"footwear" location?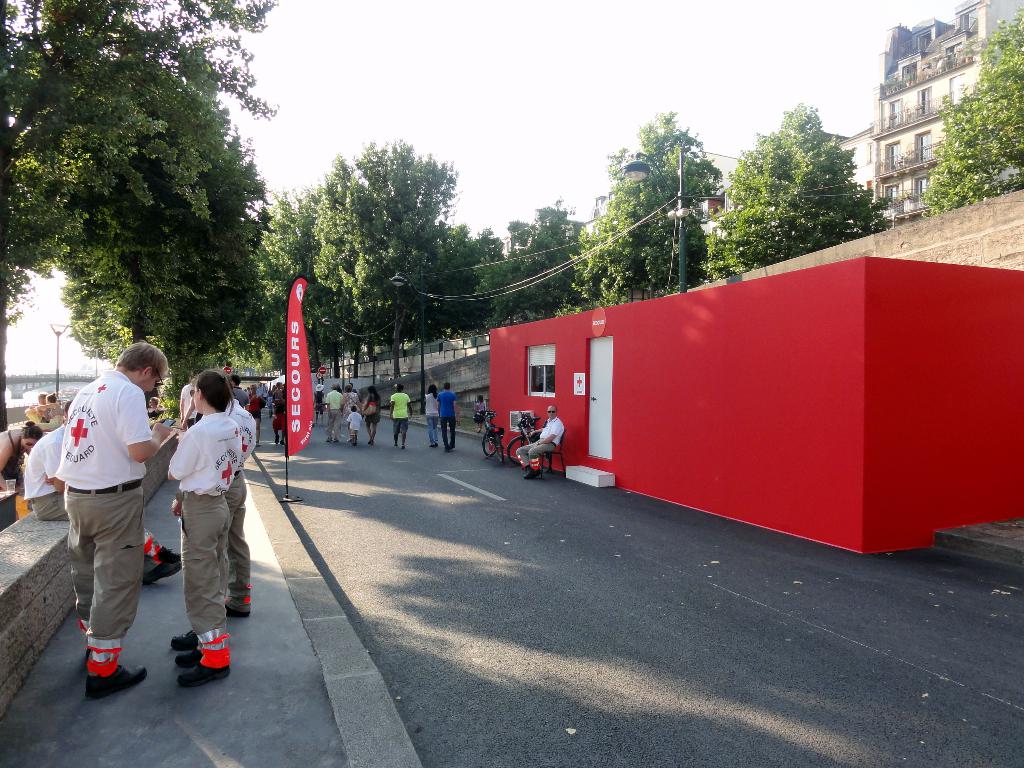
[x1=158, y1=547, x2=180, y2=564]
